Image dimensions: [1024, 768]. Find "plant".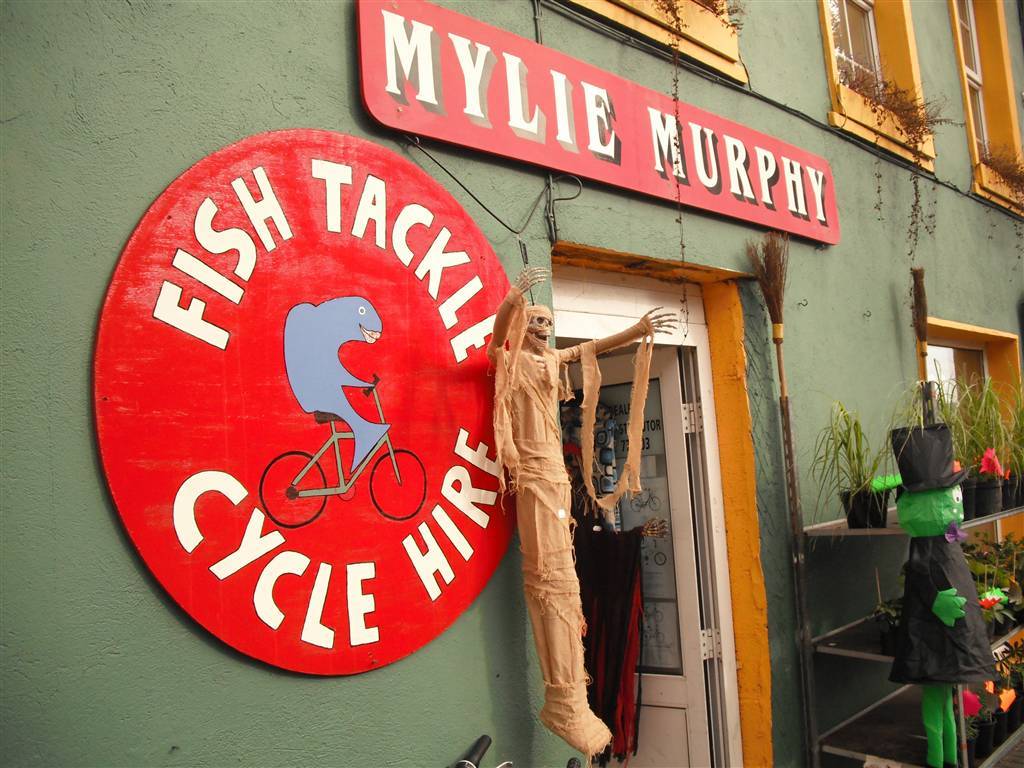
locate(818, 399, 901, 515).
